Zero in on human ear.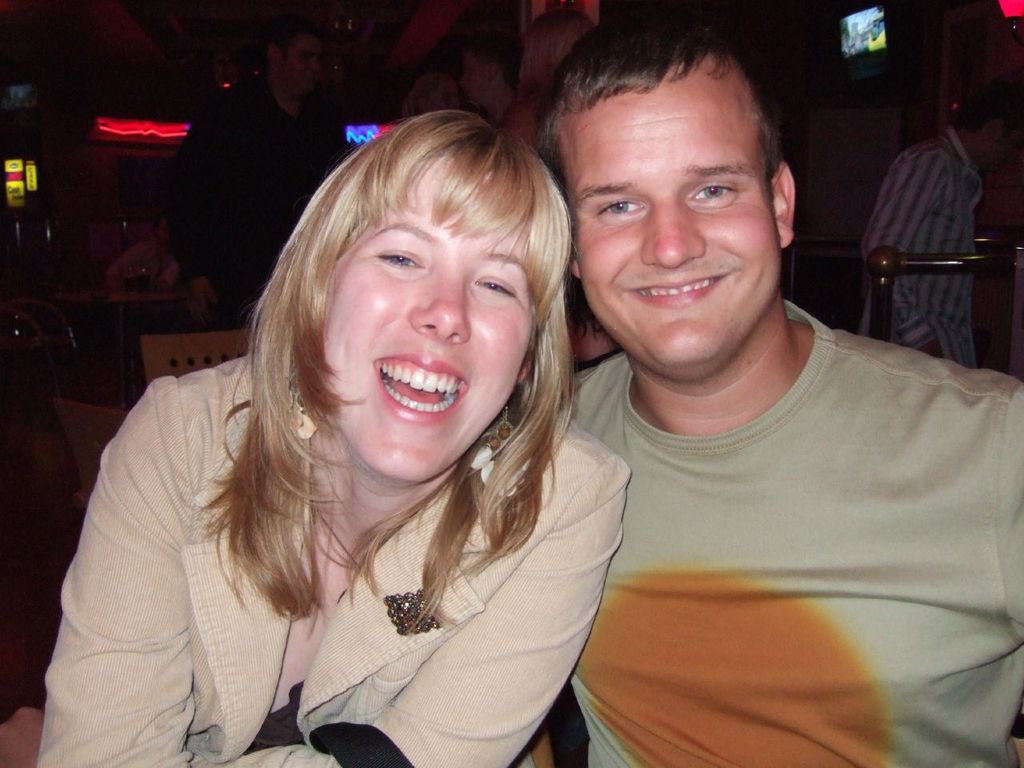
Zeroed in: [x1=518, y1=353, x2=533, y2=383].
